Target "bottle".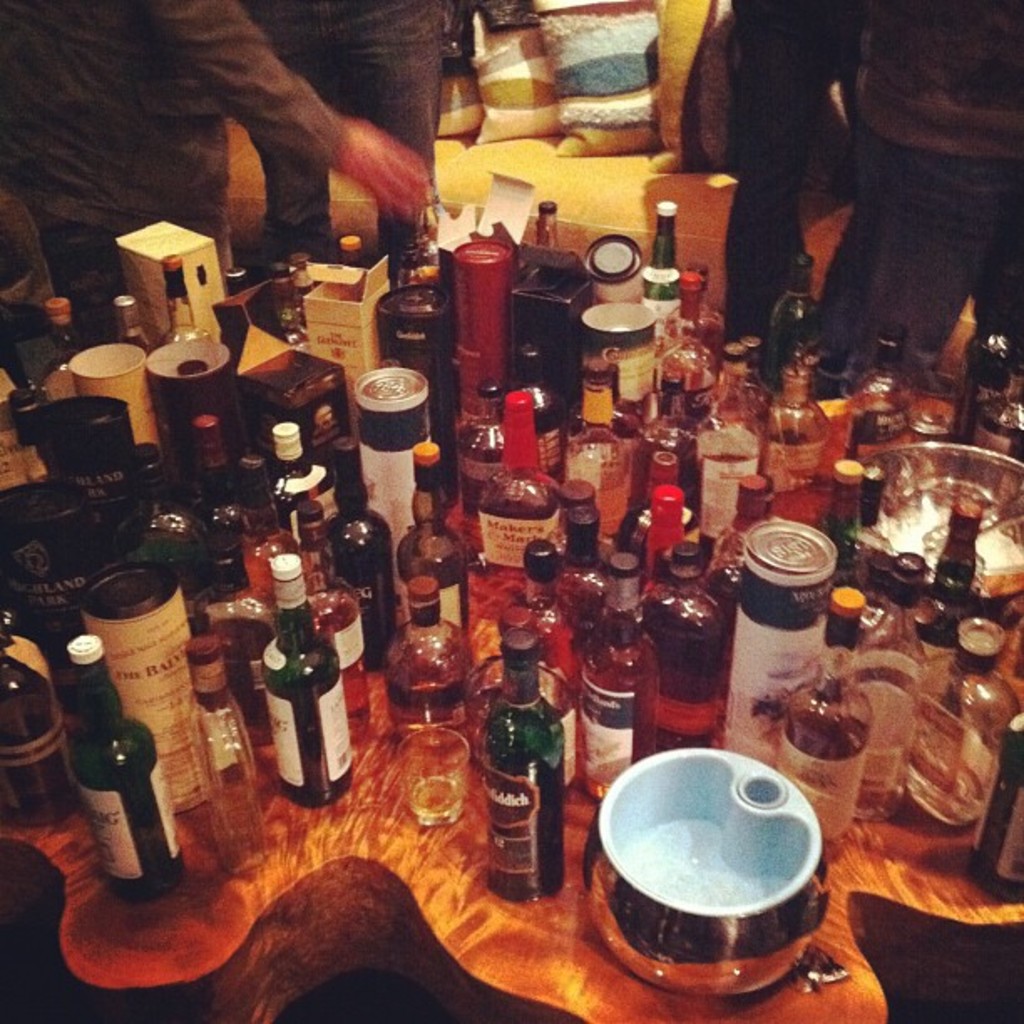
Target region: 181, 355, 207, 375.
